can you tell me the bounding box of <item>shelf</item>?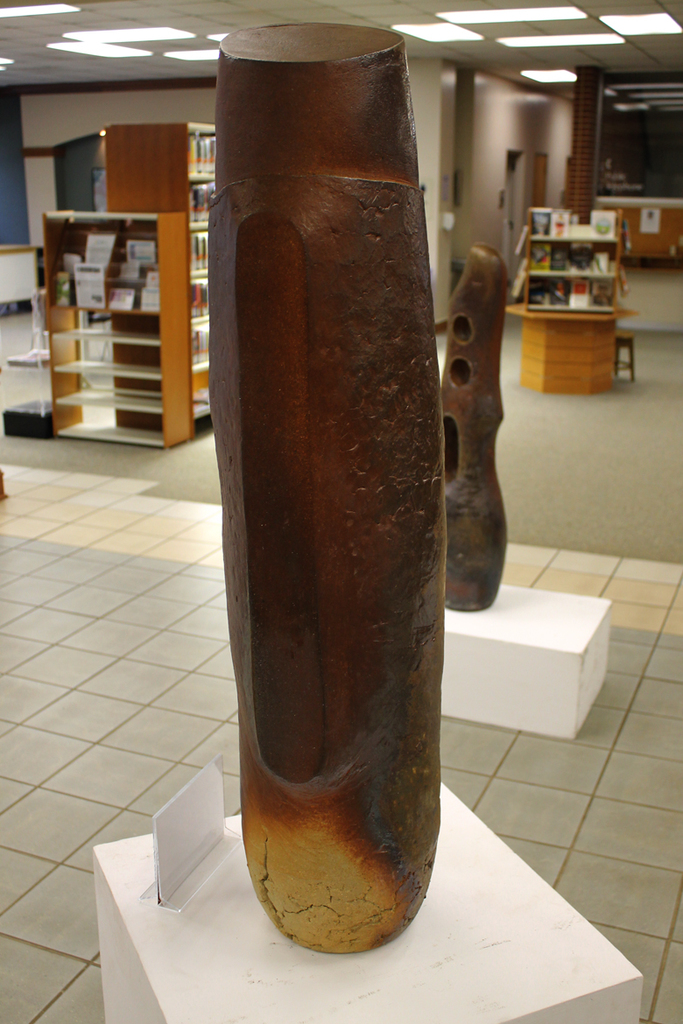
bbox=[524, 277, 612, 317].
